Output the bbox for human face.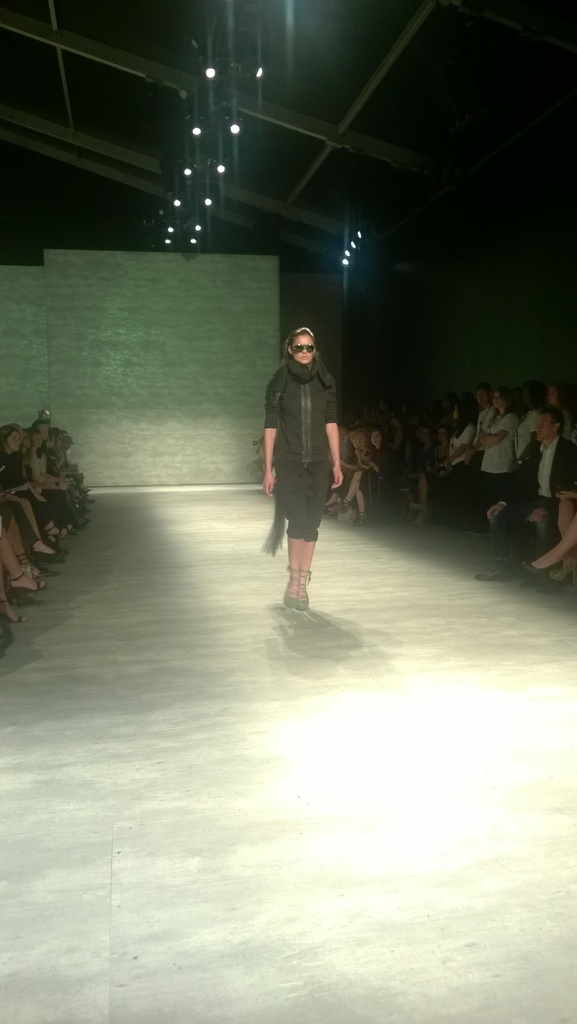
bbox(6, 431, 21, 451).
